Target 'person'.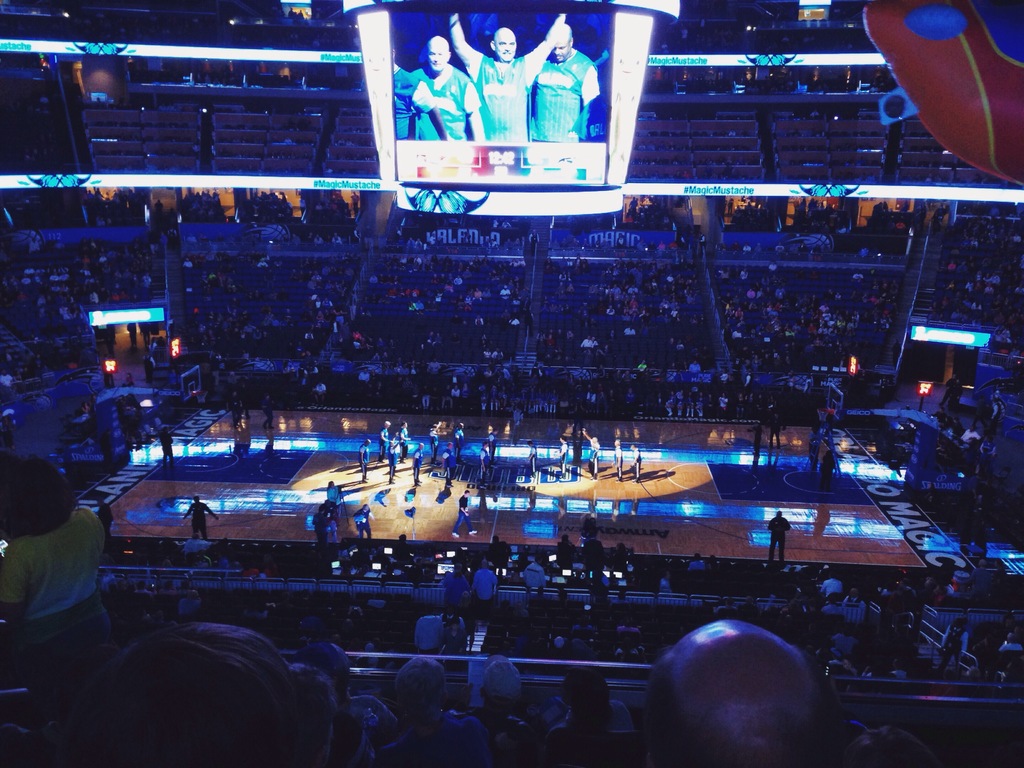
Target region: pyautogui.locateOnScreen(644, 239, 656, 256).
